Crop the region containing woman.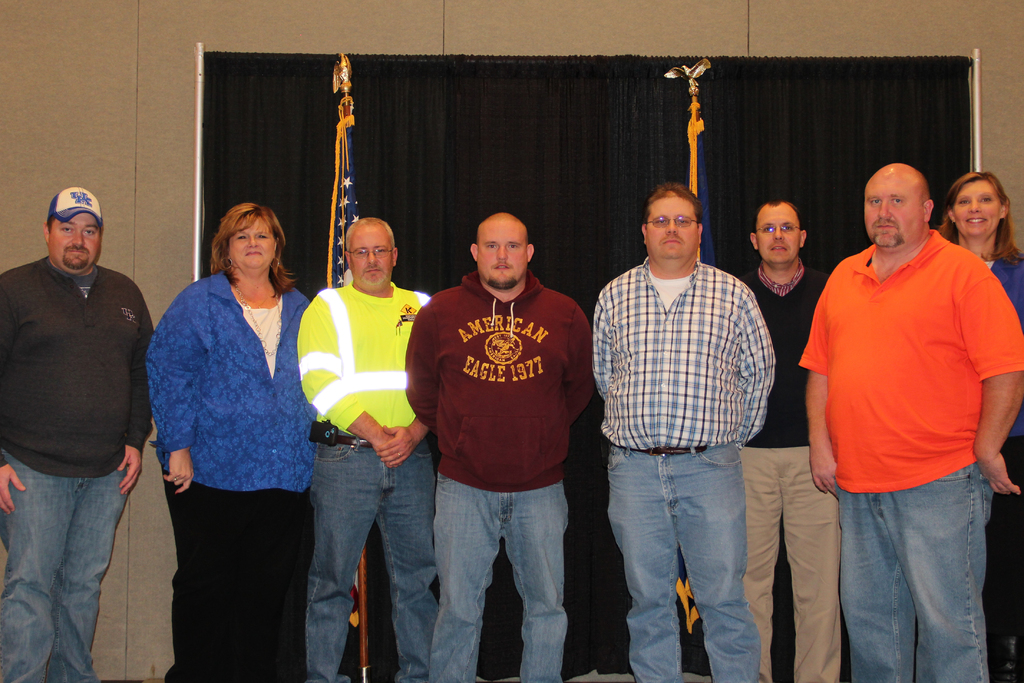
Crop region: left=140, top=178, right=327, bottom=664.
